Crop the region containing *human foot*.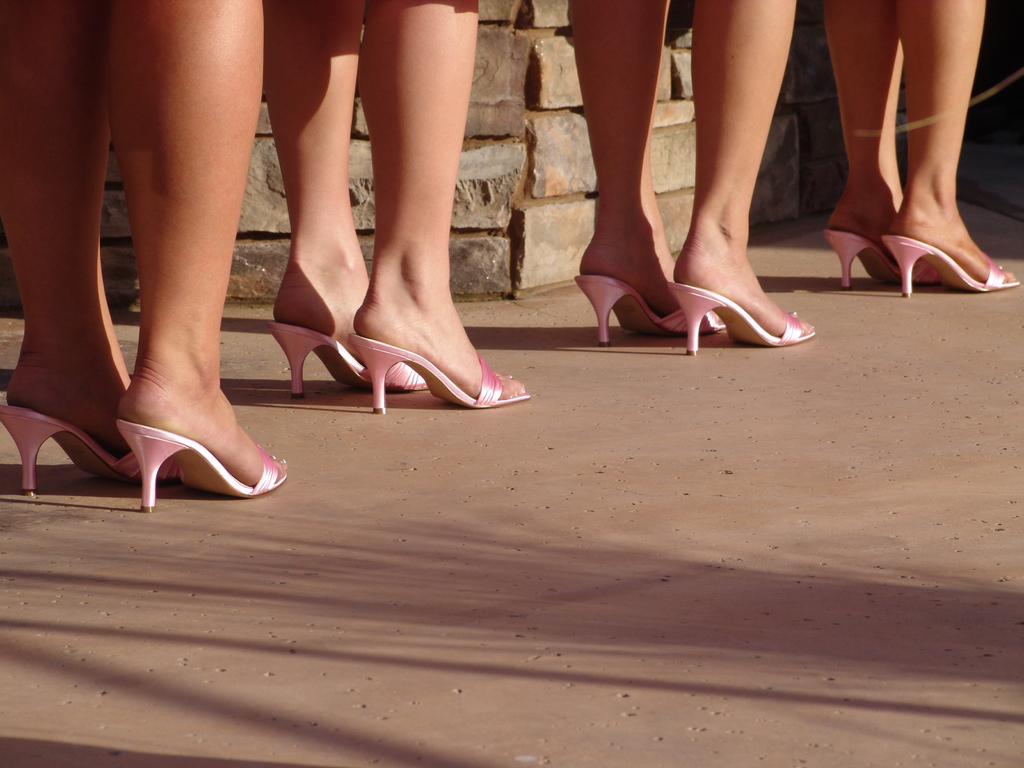
Crop region: box=[269, 230, 372, 365].
